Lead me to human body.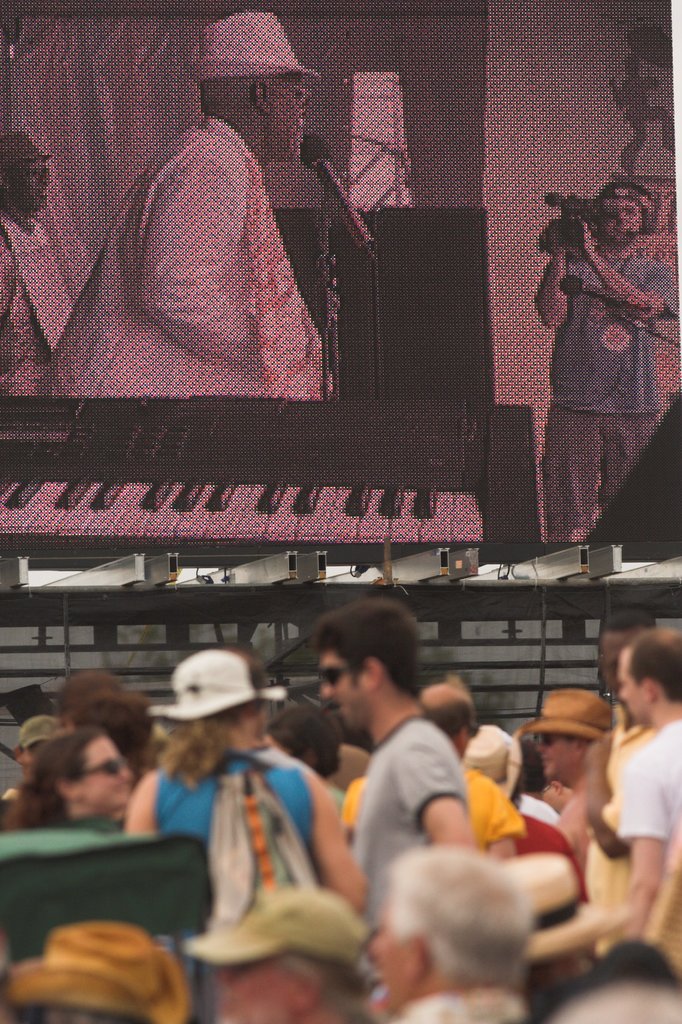
Lead to 335 762 529 861.
